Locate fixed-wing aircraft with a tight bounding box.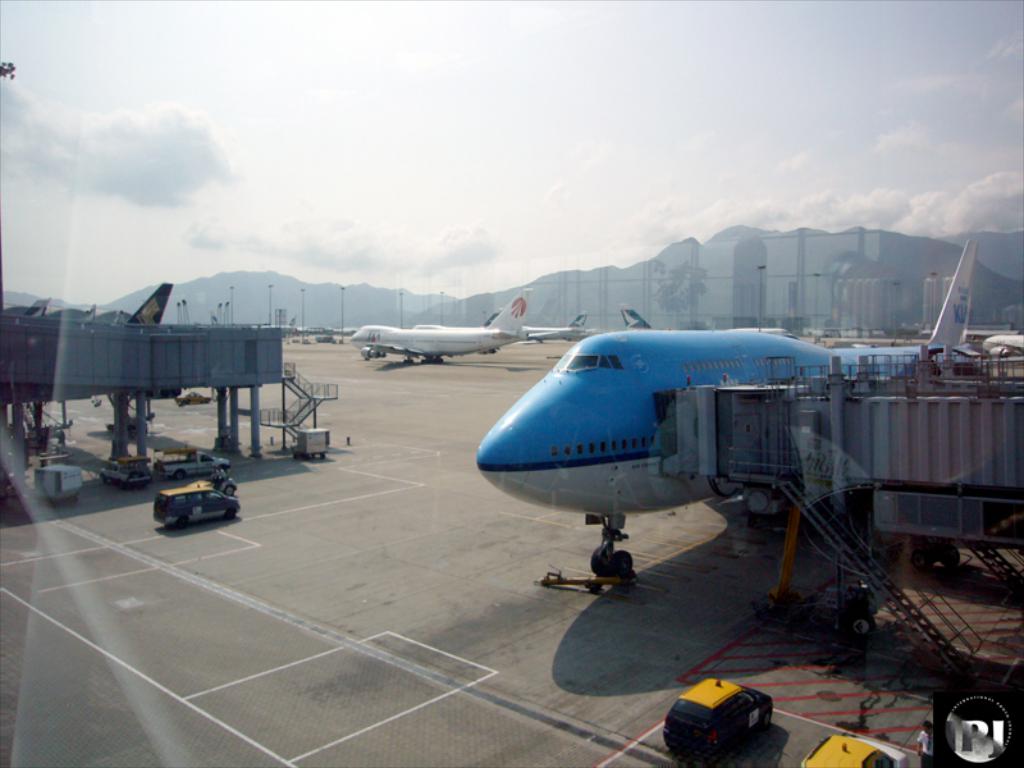
bbox=(522, 306, 580, 339).
